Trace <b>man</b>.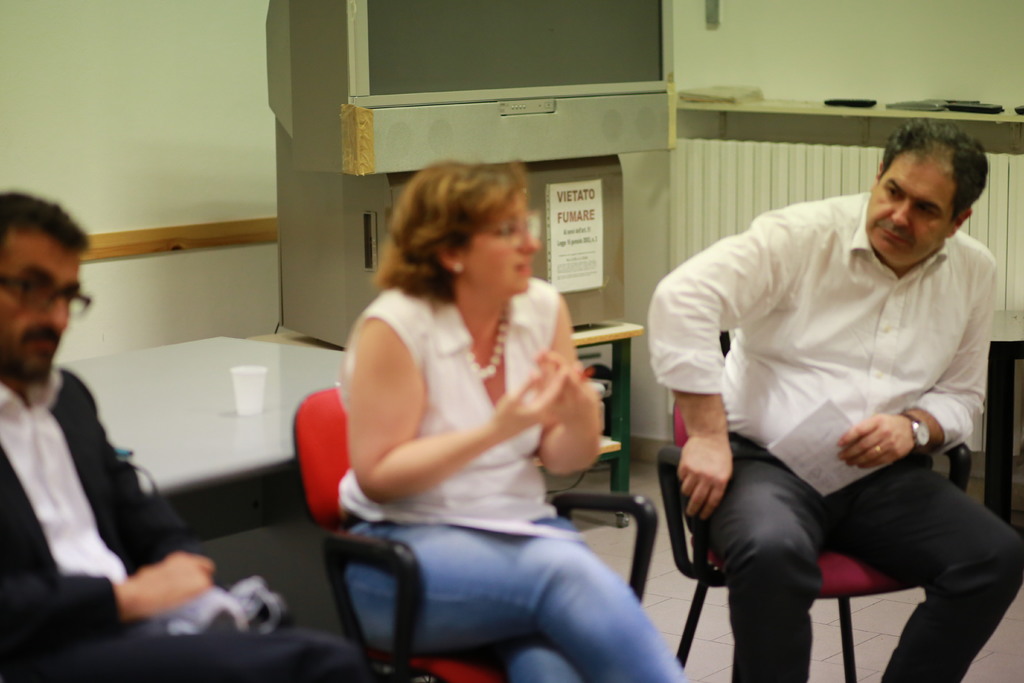
Traced to <bbox>625, 119, 1023, 677</bbox>.
